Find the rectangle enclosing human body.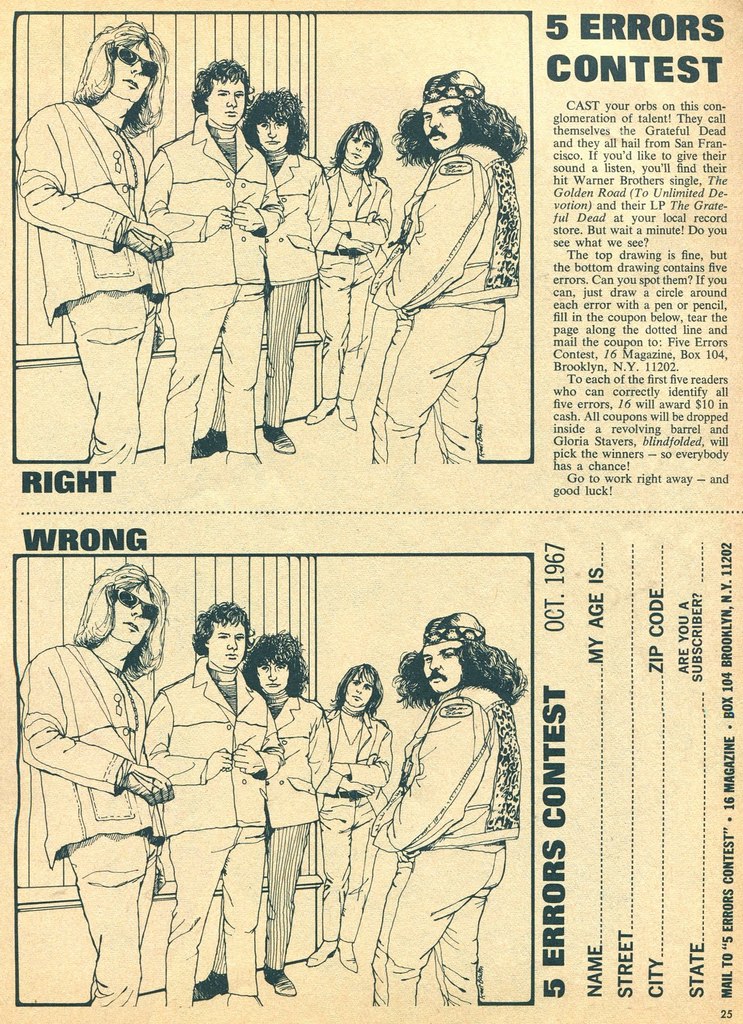
(x1=298, y1=668, x2=399, y2=977).
